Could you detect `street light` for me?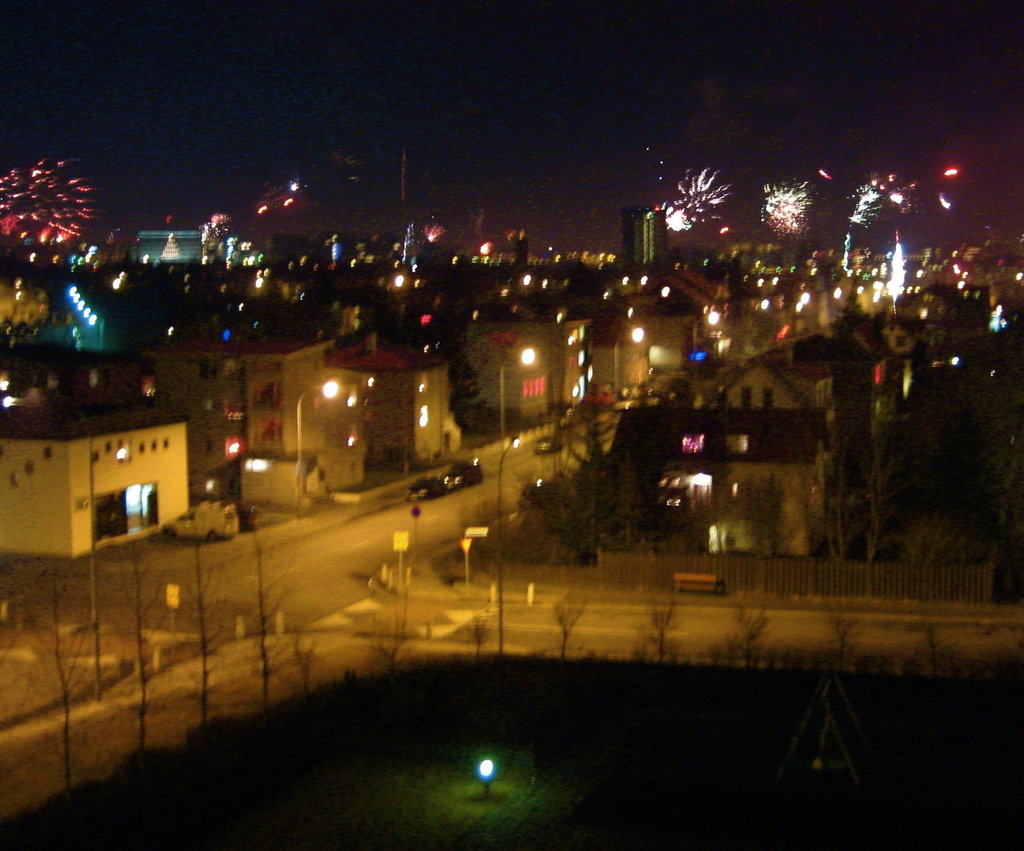
Detection result: box(497, 341, 545, 453).
